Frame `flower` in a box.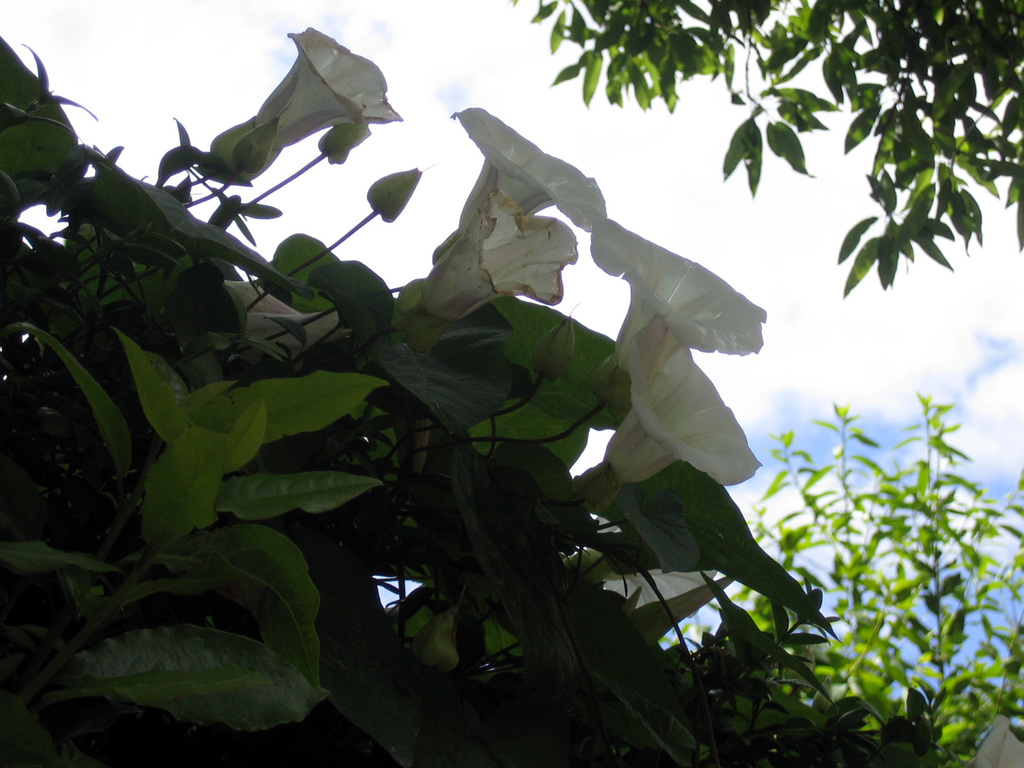
pyautogui.locateOnScreen(235, 22, 401, 176).
